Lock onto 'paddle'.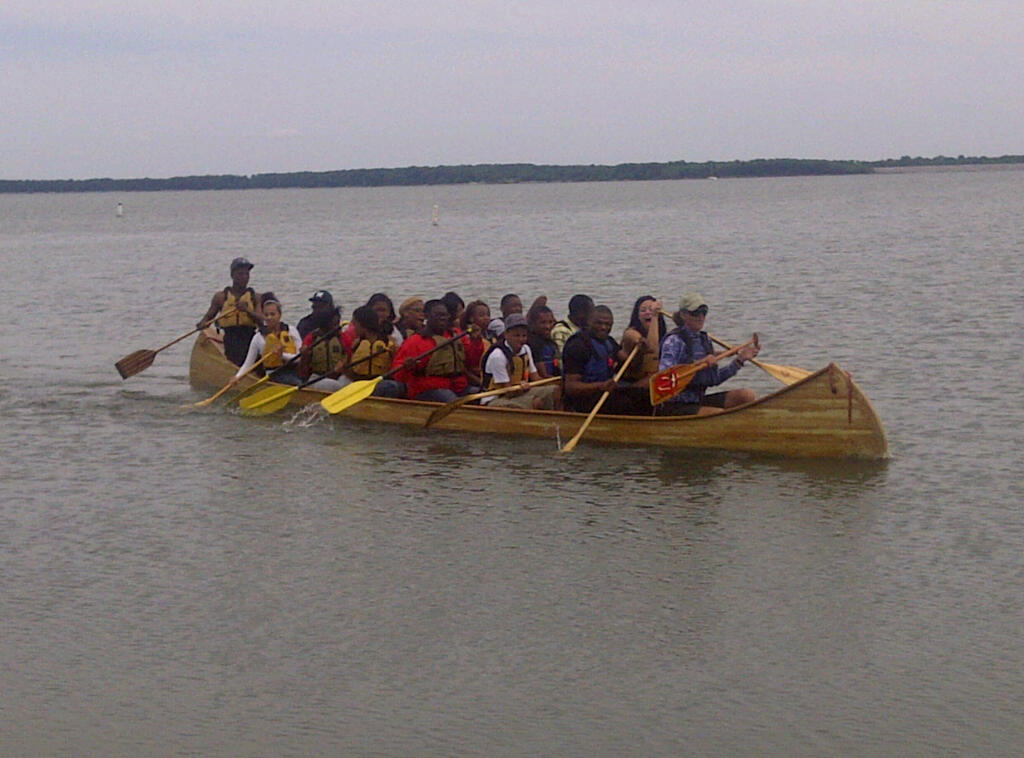
Locked: (426, 372, 561, 430).
